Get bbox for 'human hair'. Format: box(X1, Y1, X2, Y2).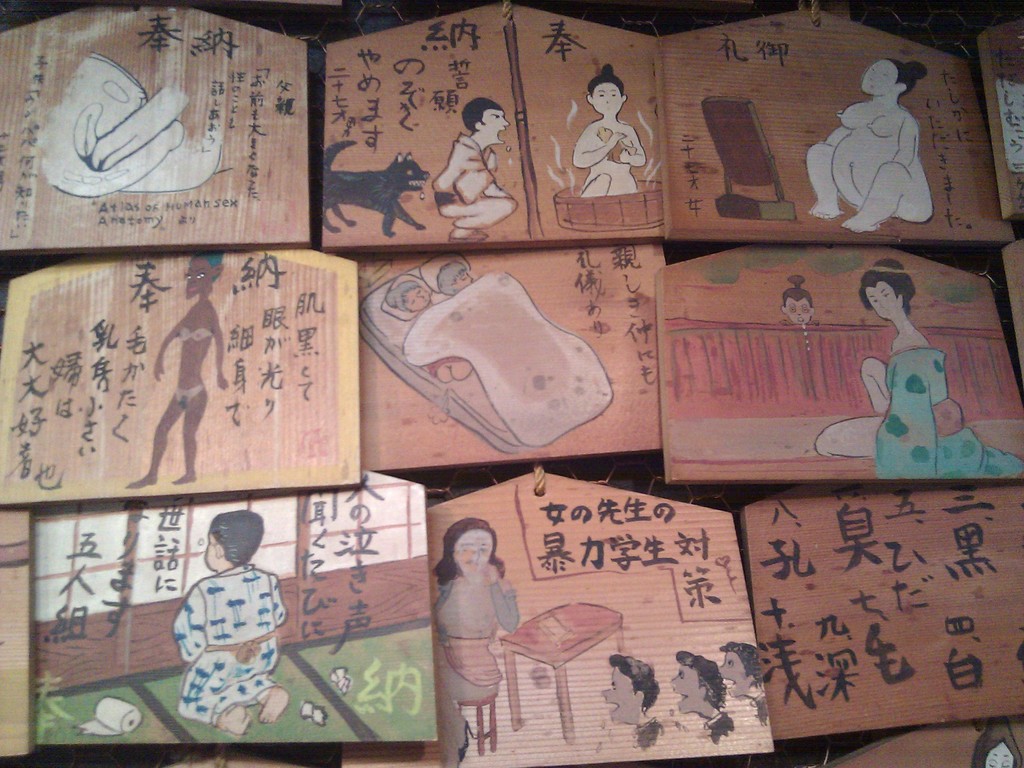
box(587, 63, 624, 99).
